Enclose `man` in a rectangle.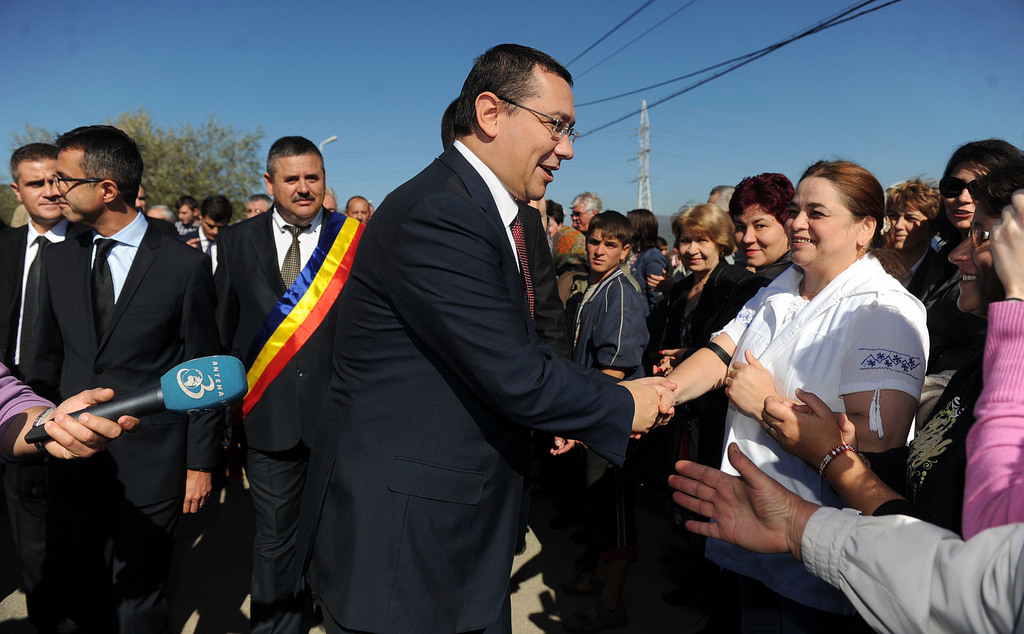
box(202, 138, 383, 629).
